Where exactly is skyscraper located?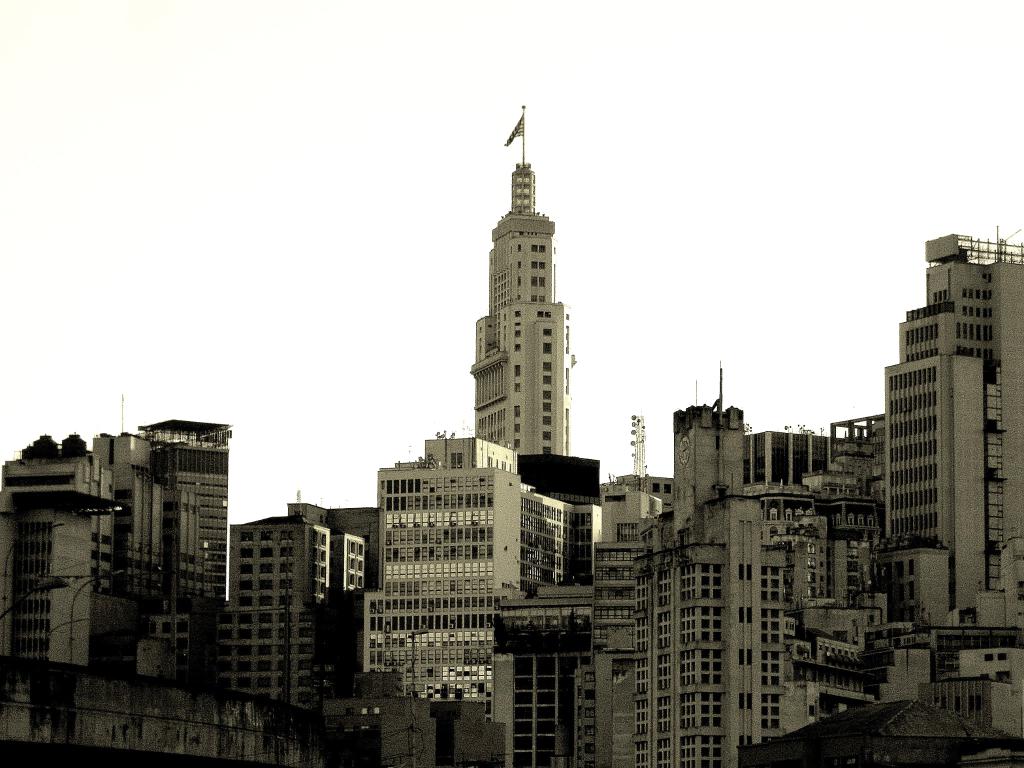
Its bounding box is {"left": 598, "top": 405, "right": 679, "bottom": 527}.
